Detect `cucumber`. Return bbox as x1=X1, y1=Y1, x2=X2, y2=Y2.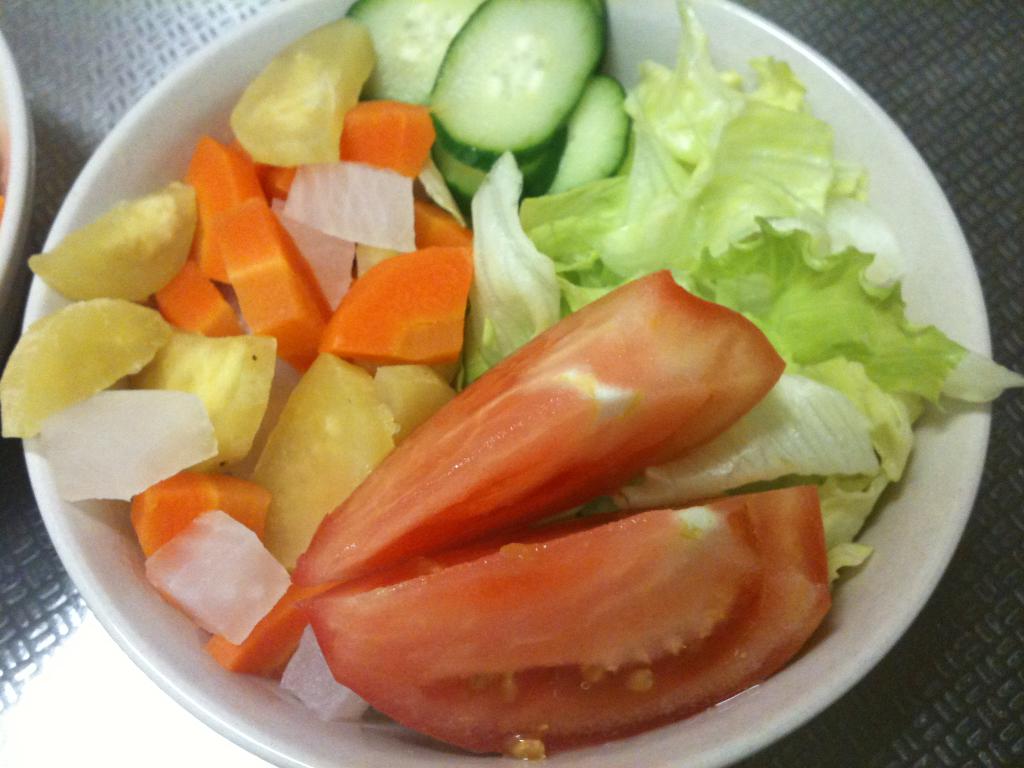
x1=544, y1=68, x2=632, y2=196.
